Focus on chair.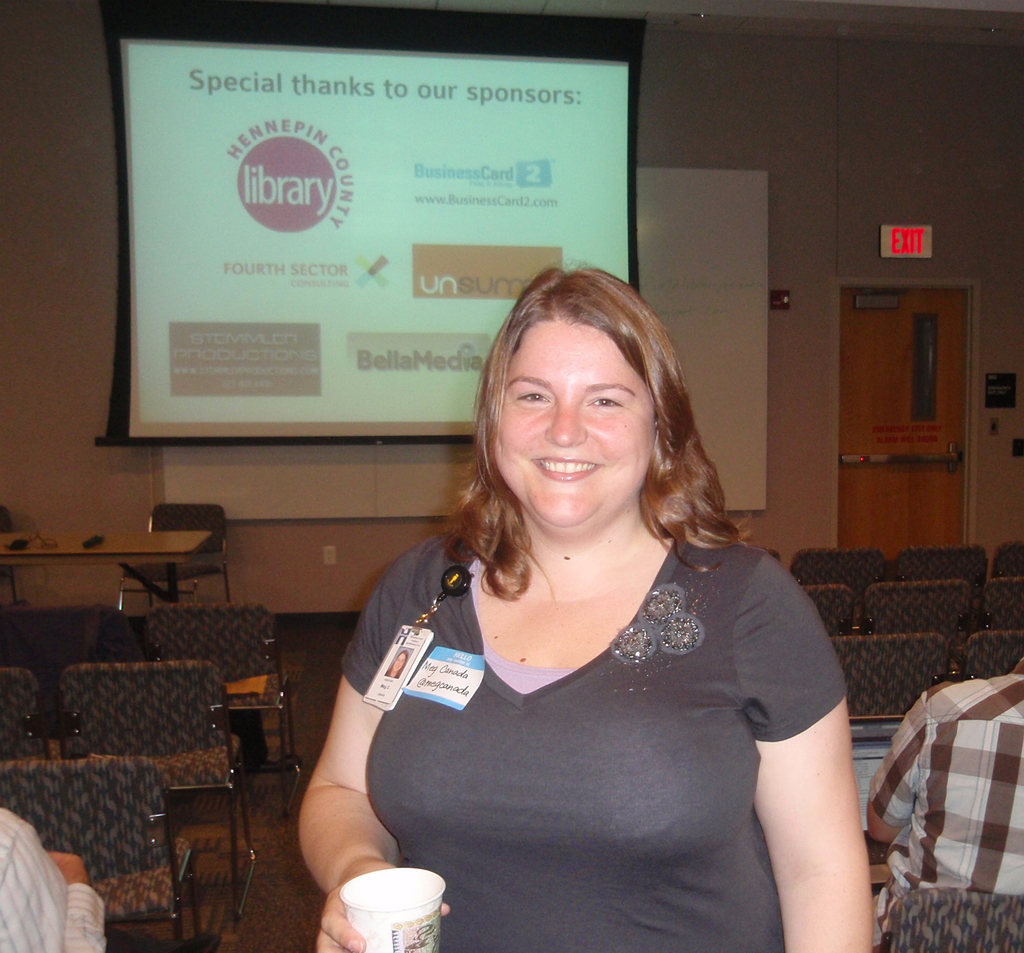
Focused at 56:666:254:922.
